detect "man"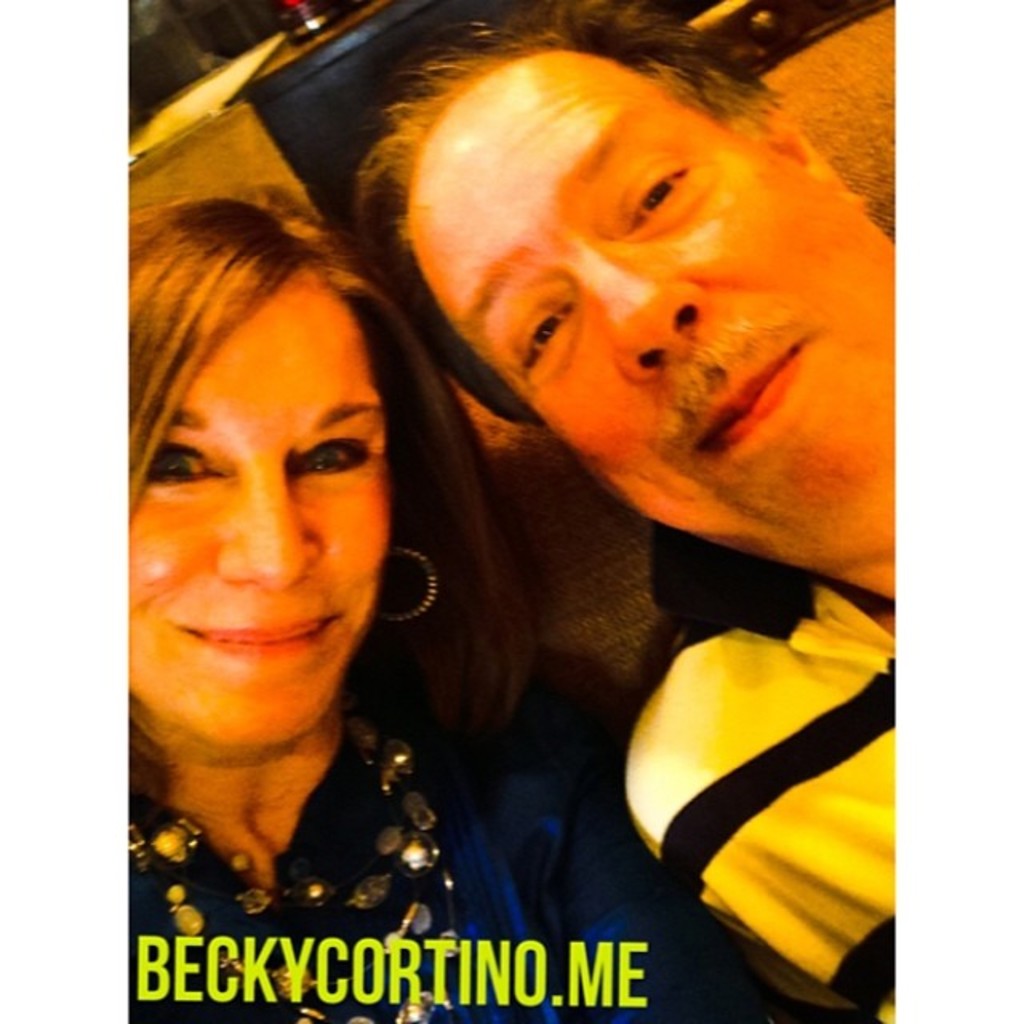
crop(349, 11, 901, 1022)
